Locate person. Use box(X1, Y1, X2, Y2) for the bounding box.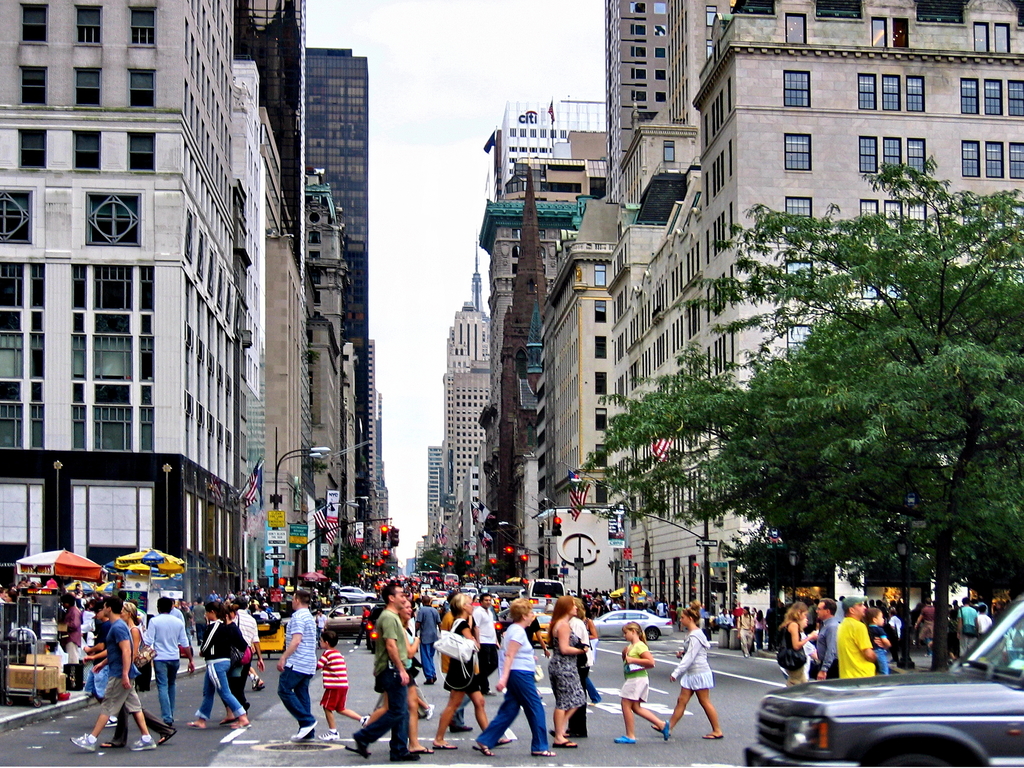
box(977, 605, 989, 635).
